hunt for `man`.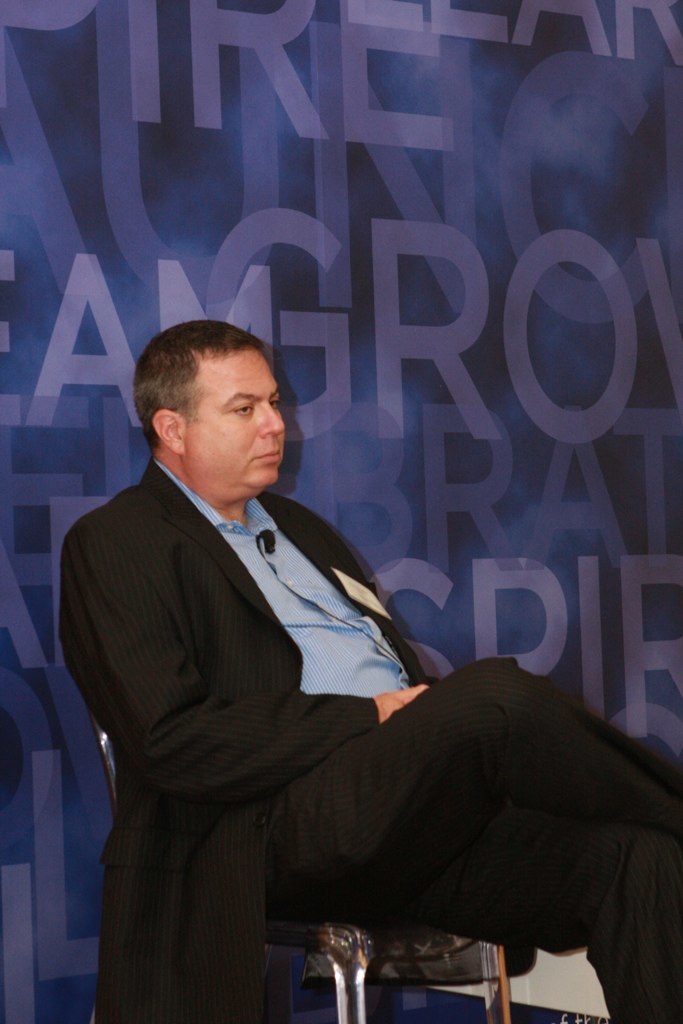
Hunted down at (x1=74, y1=278, x2=573, y2=994).
